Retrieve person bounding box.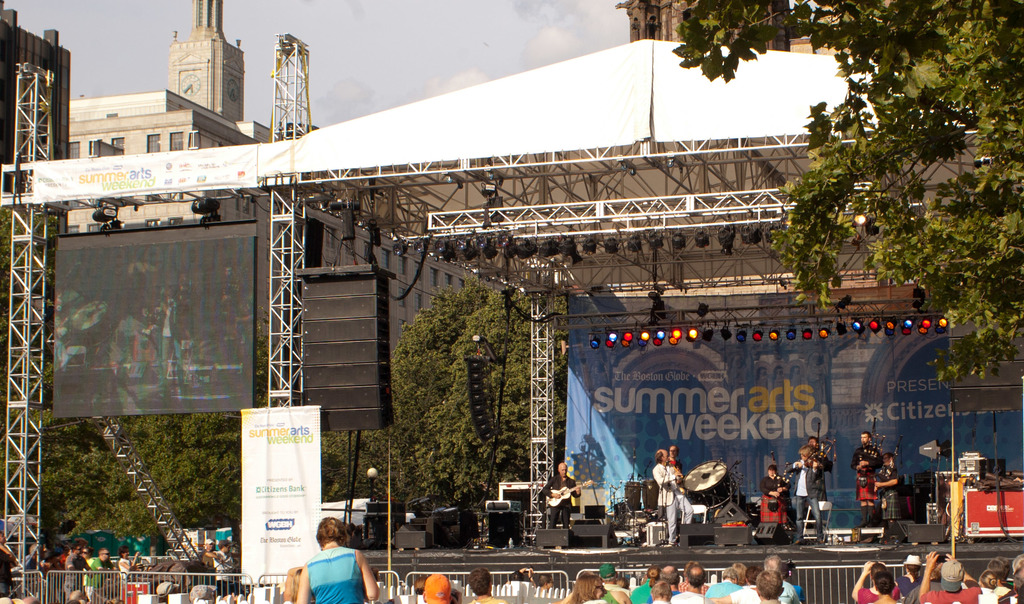
Bounding box: 466/564/506/603.
